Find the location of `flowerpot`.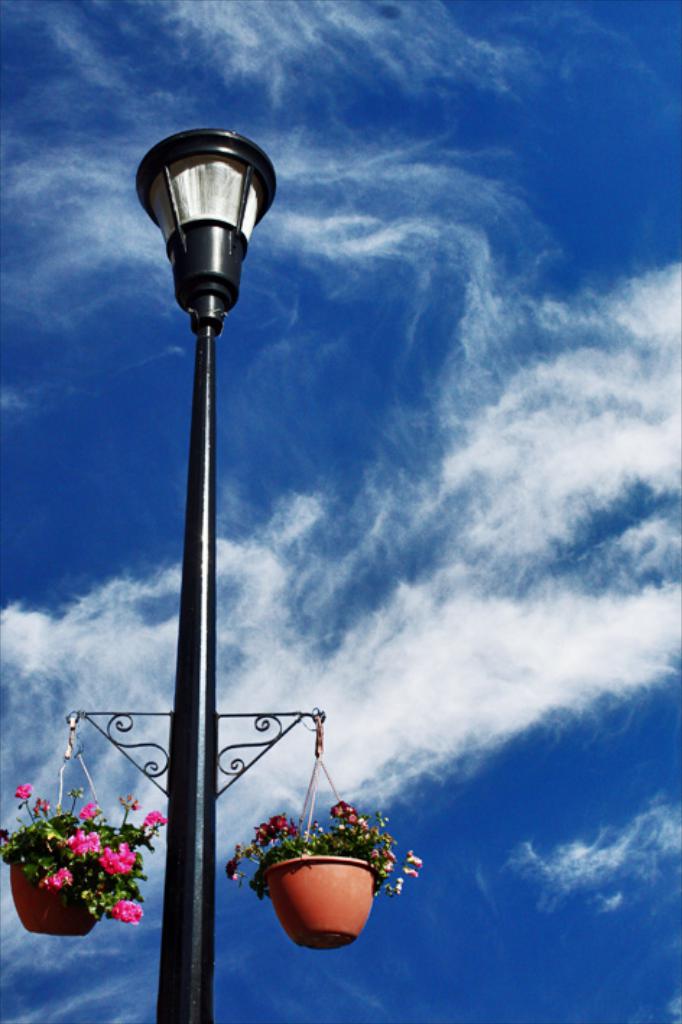
Location: [247, 841, 397, 947].
